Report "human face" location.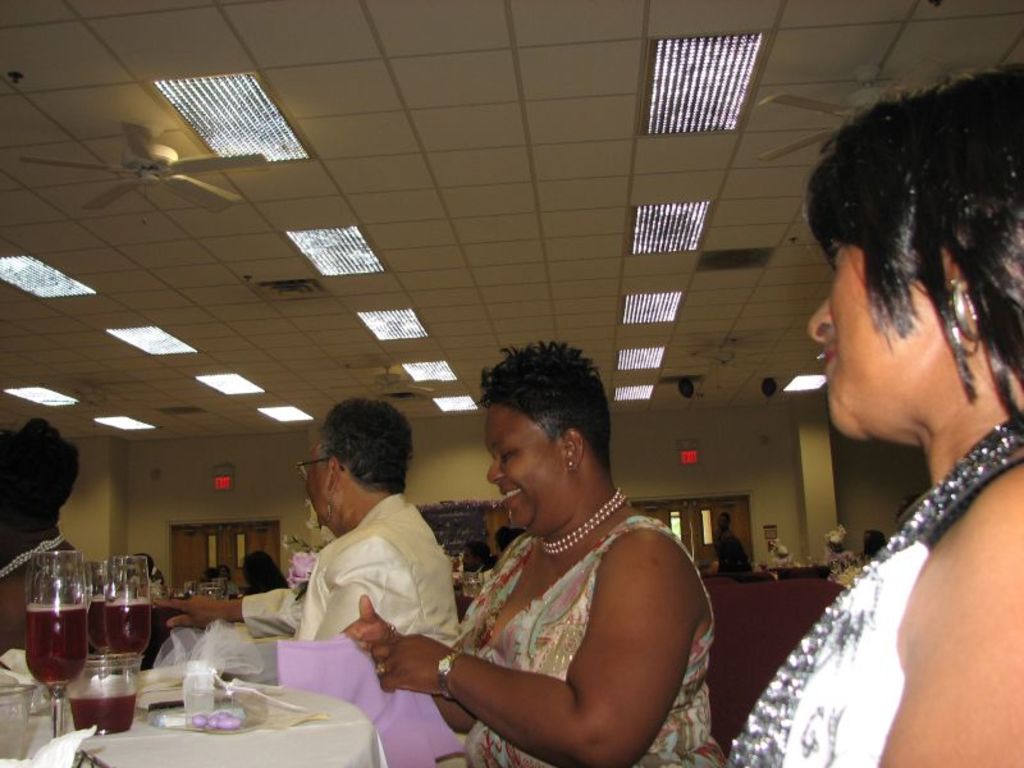
Report: (488, 403, 571, 535).
